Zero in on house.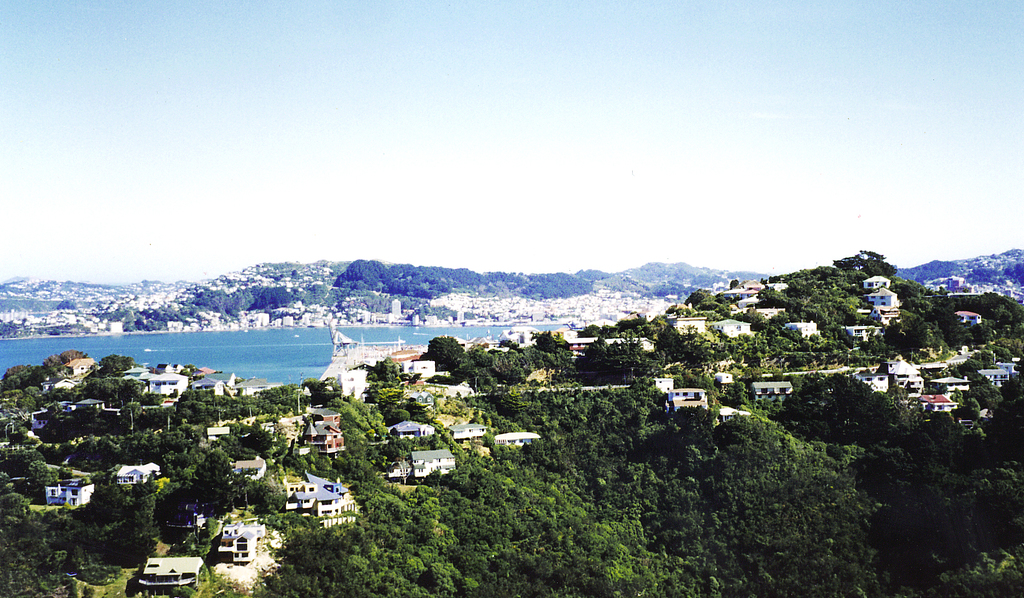
Zeroed in: l=956, t=300, r=985, b=332.
